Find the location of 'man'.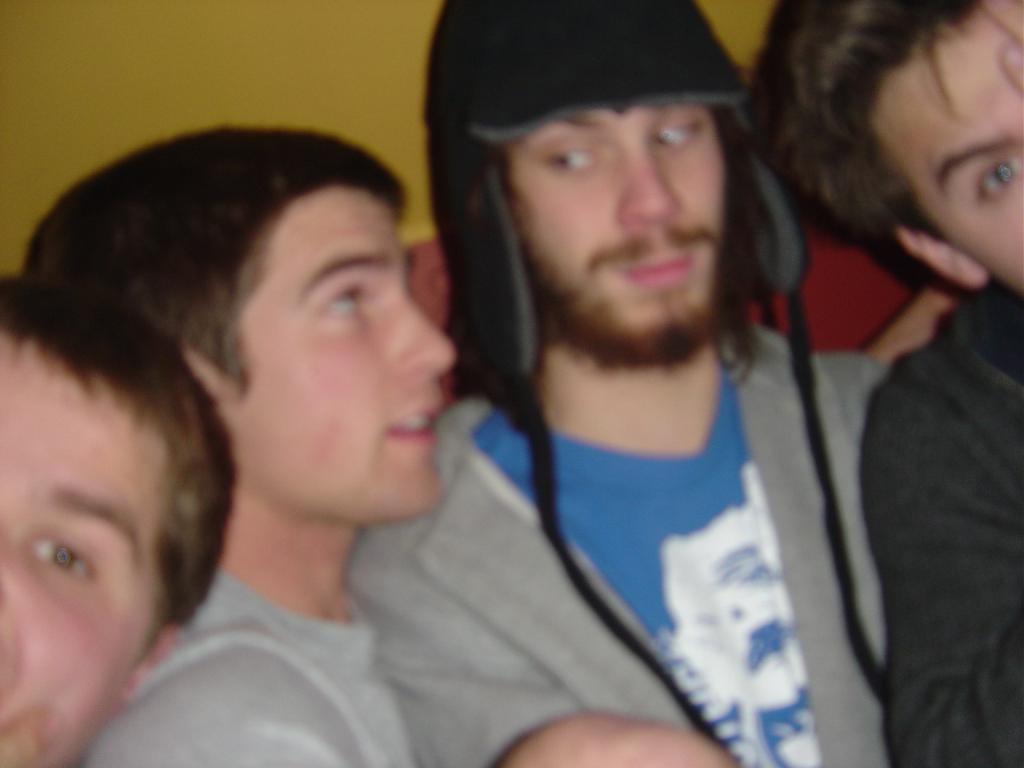
Location: <box>0,275,234,767</box>.
